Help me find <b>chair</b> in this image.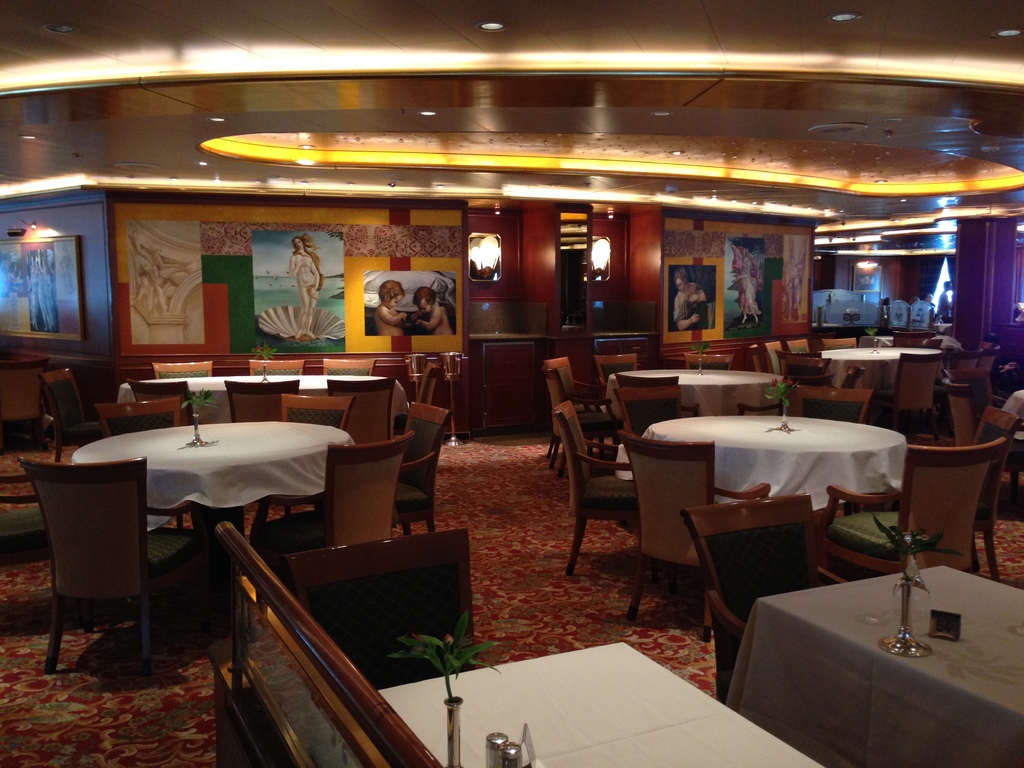
Found it: (x1=618, y1=428, x2=767, y2=647).
